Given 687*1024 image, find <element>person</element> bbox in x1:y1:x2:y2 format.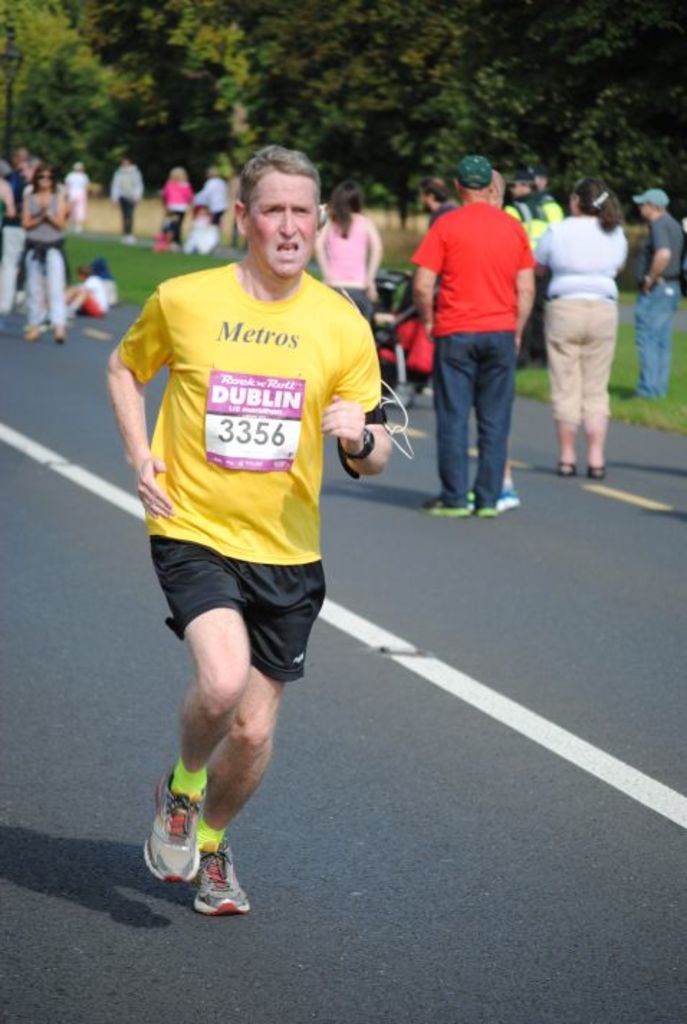
625:183:680:407.
